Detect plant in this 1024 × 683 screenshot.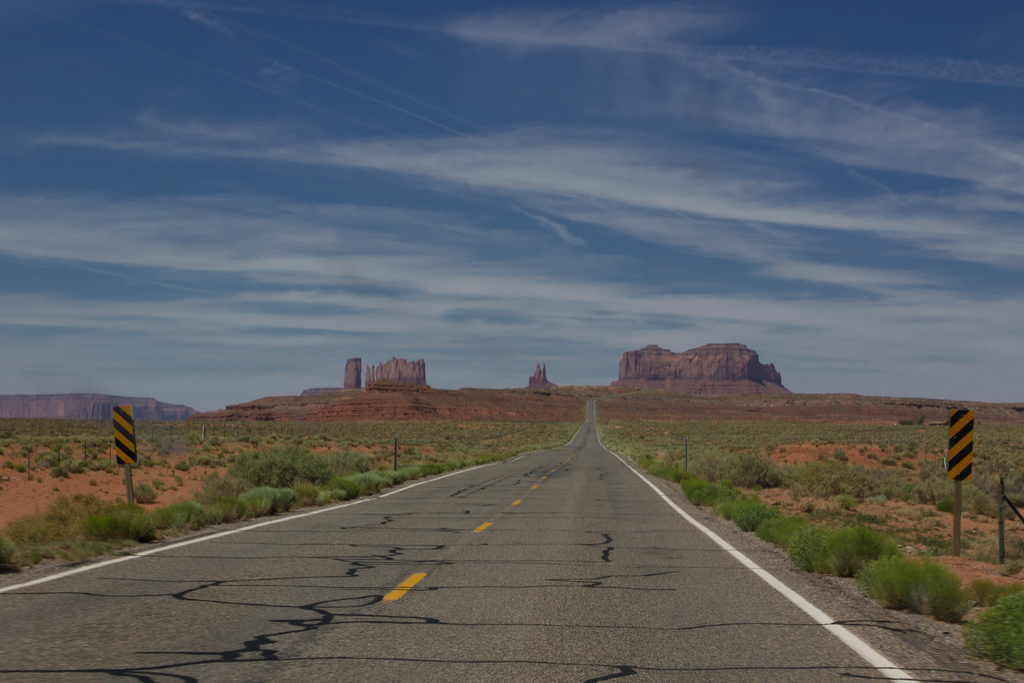
Detection: 904/438/917/454.
